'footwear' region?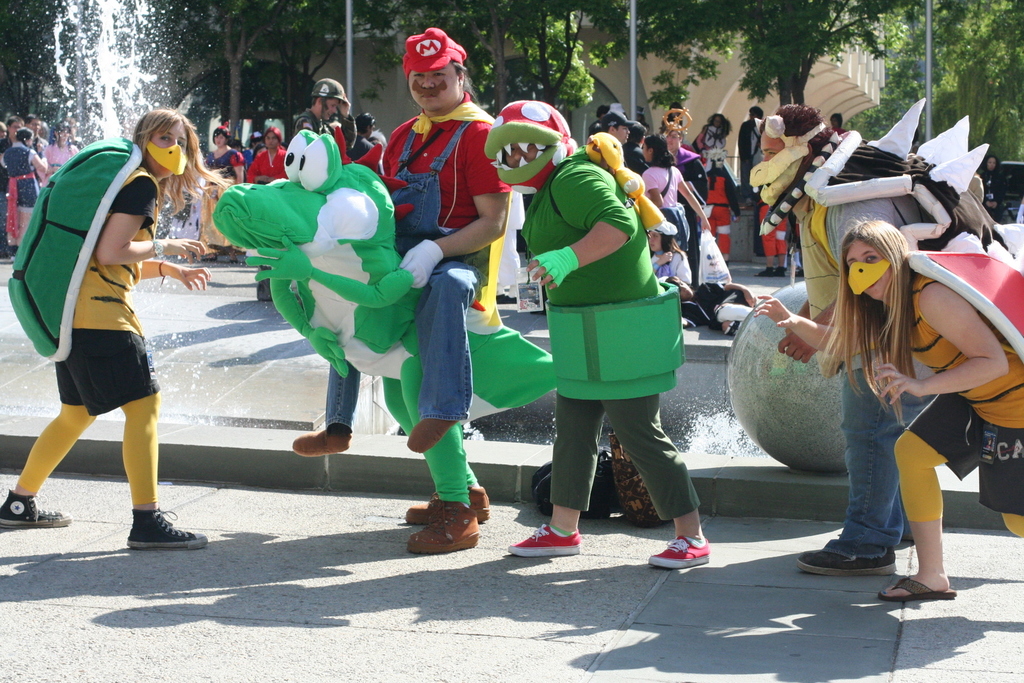
{"left": 0, "top": 488, "right": 67, "bottom": 522}
